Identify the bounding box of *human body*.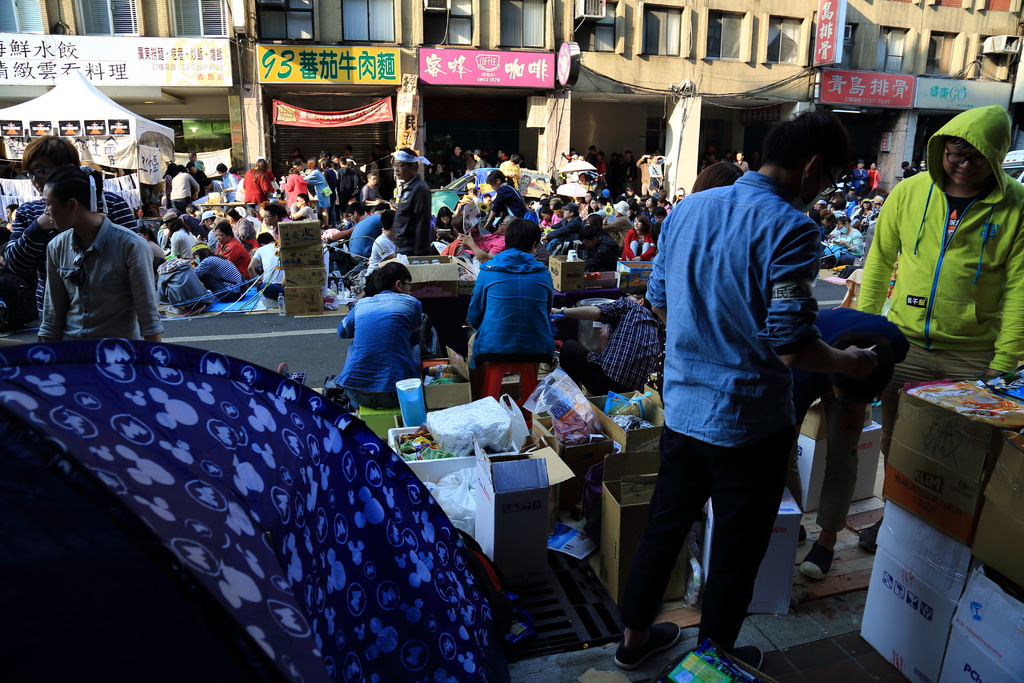
{"x1": 239, "y1": 207, "x2": 260, "y2": 233}.
